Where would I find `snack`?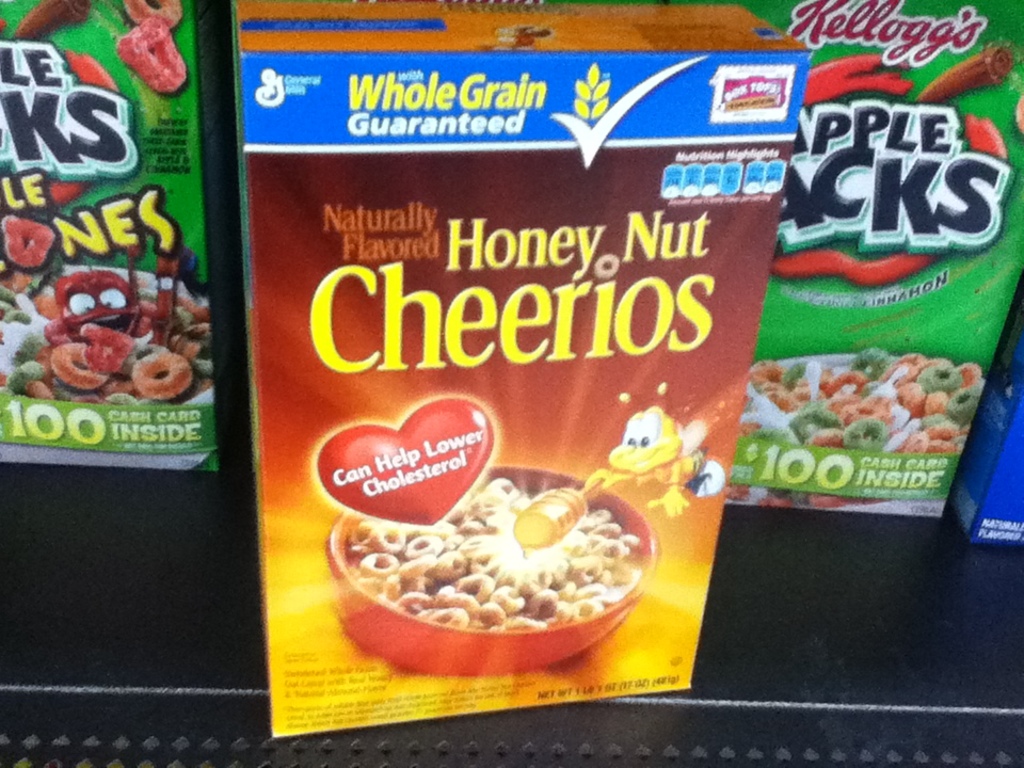
At bbox=(194, 43, 815, 700).
